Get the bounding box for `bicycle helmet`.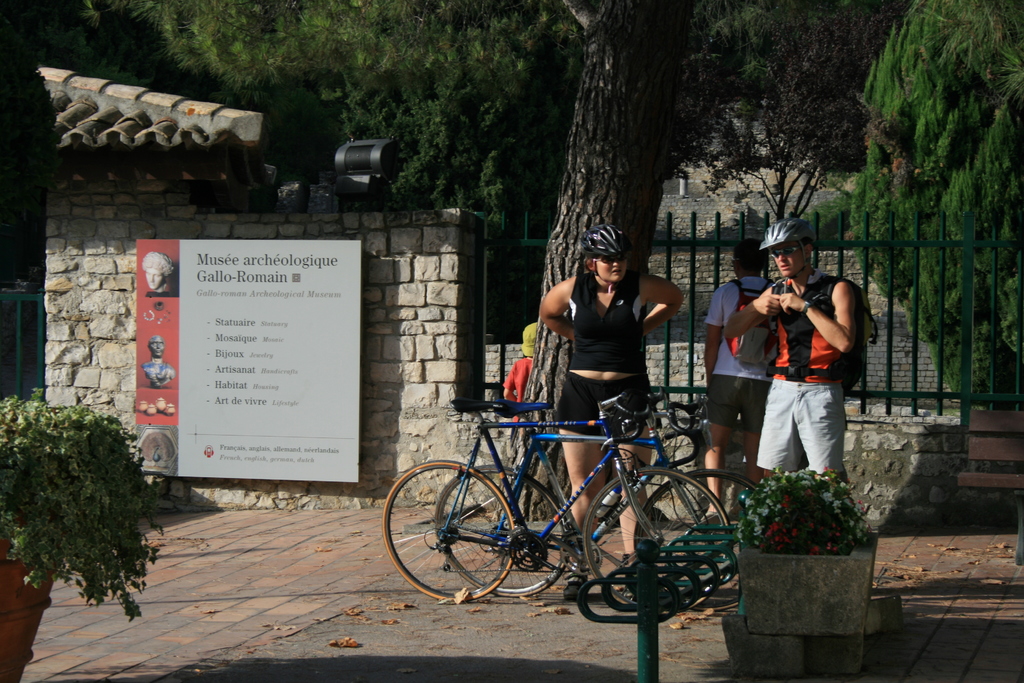
[x1=754, y1=220, x2=813, y2=250].
